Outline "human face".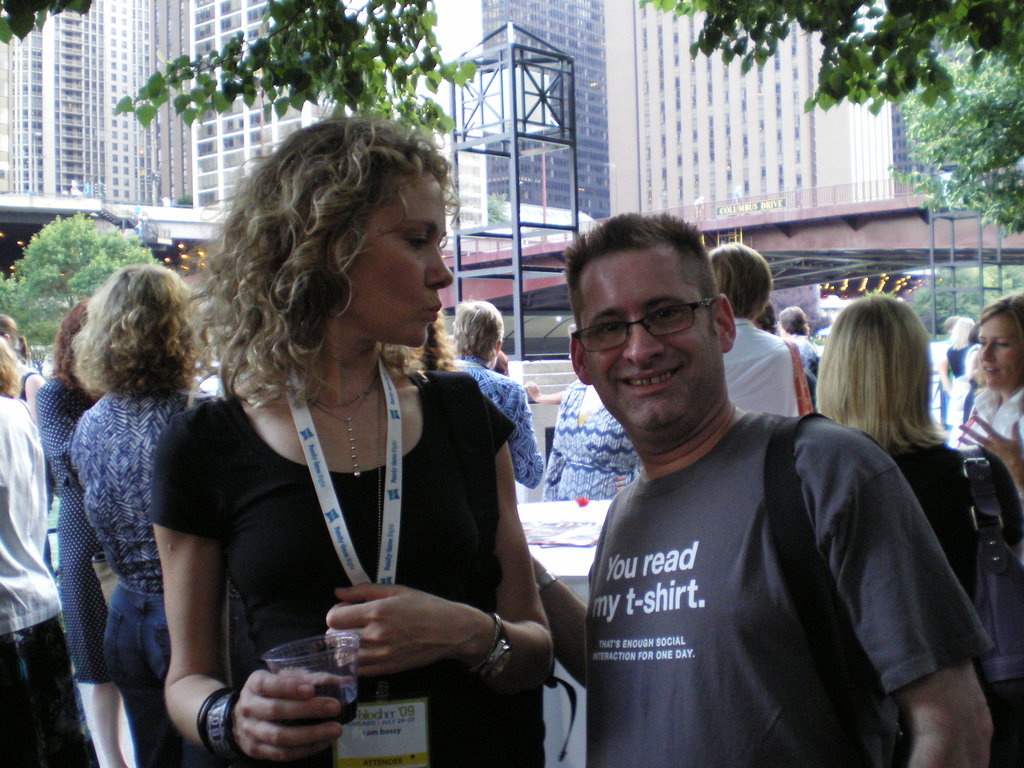
Outline: (969,307,1023,388).
